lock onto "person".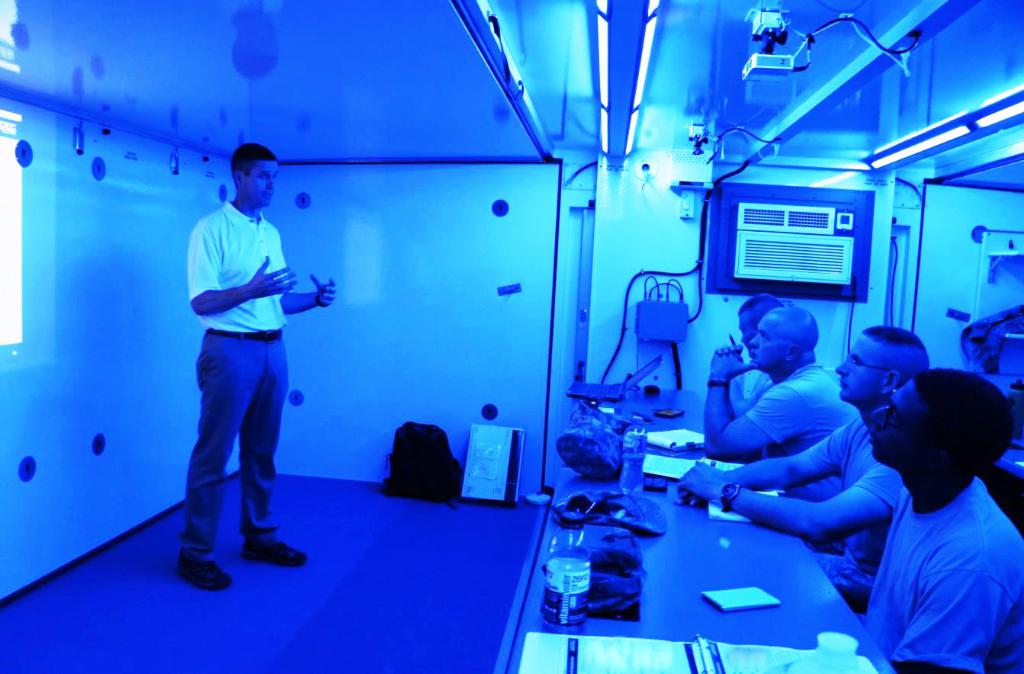
Locked: {"left": 160, "top": 118, "right": 323, "bottom": 603}.
